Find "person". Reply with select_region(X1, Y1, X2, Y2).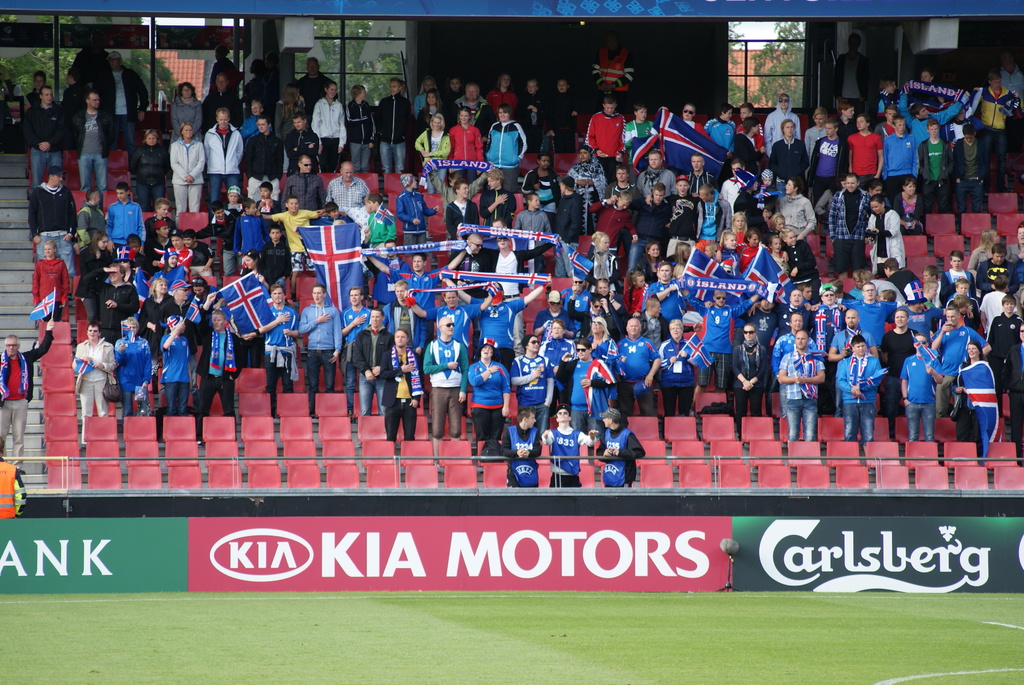
select_region(929, 126, 961, 206).
